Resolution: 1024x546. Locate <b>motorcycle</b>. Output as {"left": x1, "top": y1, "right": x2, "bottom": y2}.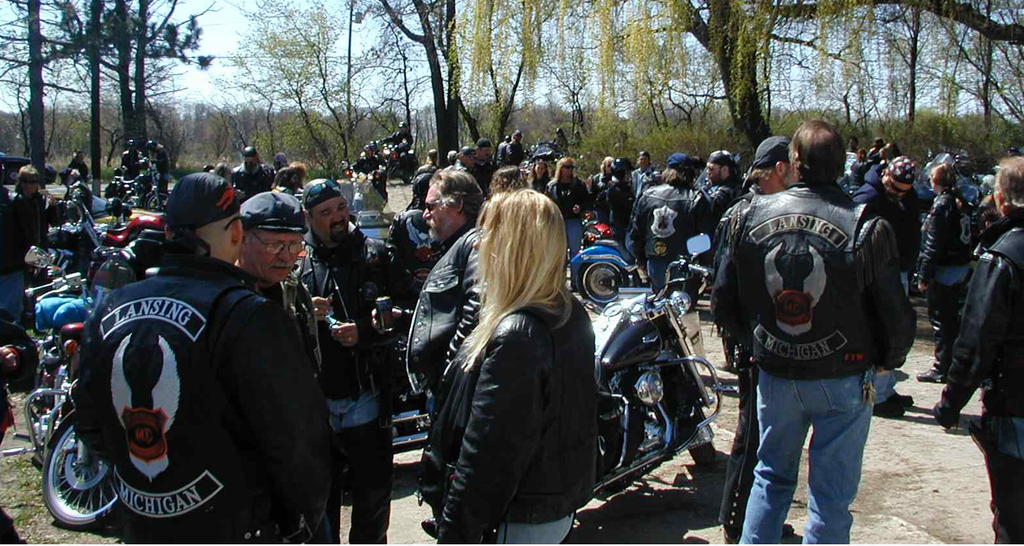
{"left": 914, "top": 149, "right": 984, "bottom": 202}.
